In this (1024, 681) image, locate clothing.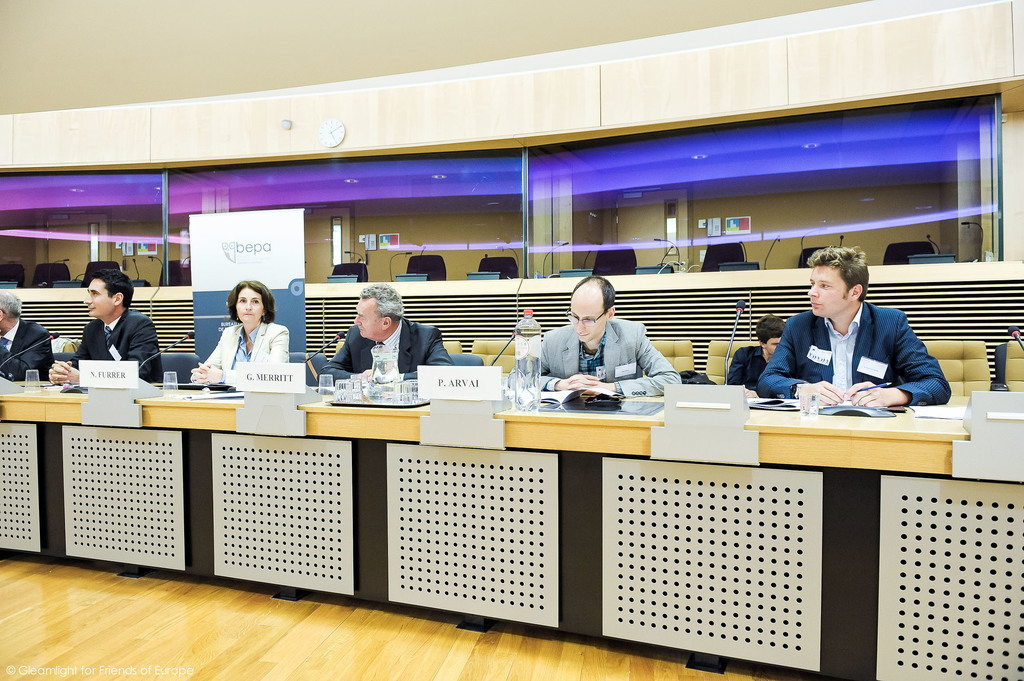
Bounding box: (left=0, top=318, right=56, bottom=383).
